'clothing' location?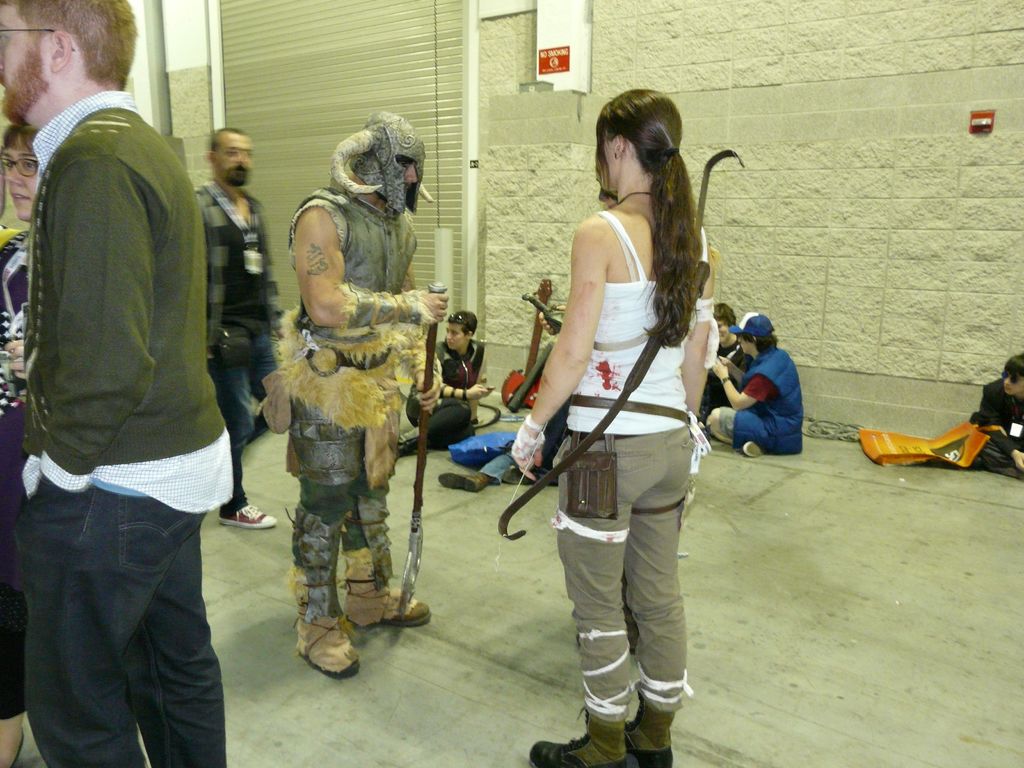
{"x1": 408, "y1": 335, "x2": 488, "y2": 450}
